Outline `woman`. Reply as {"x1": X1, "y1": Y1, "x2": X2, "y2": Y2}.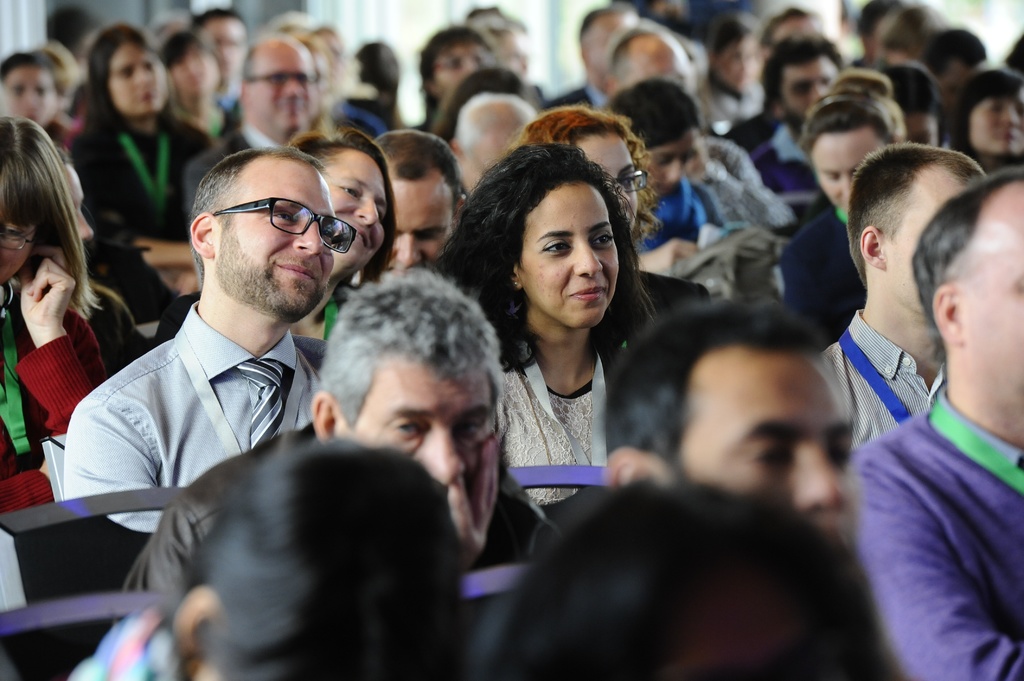
{"x1": 693, "y1": 19, "x2": 764, "y2": 132}.
